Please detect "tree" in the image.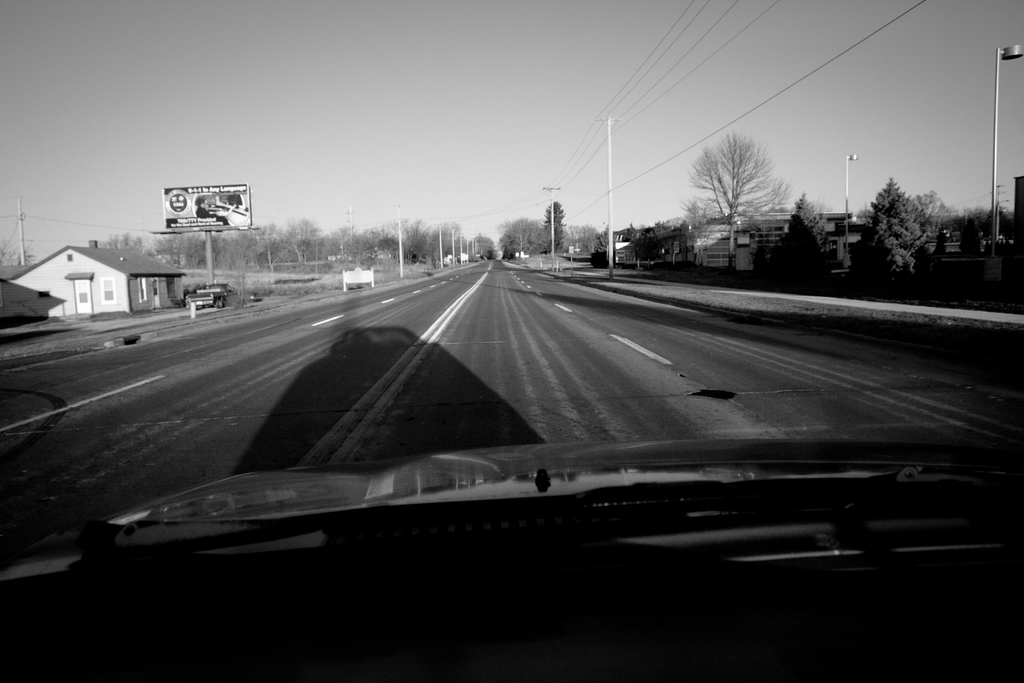
<region>541, 202, 563, 256</region>.
